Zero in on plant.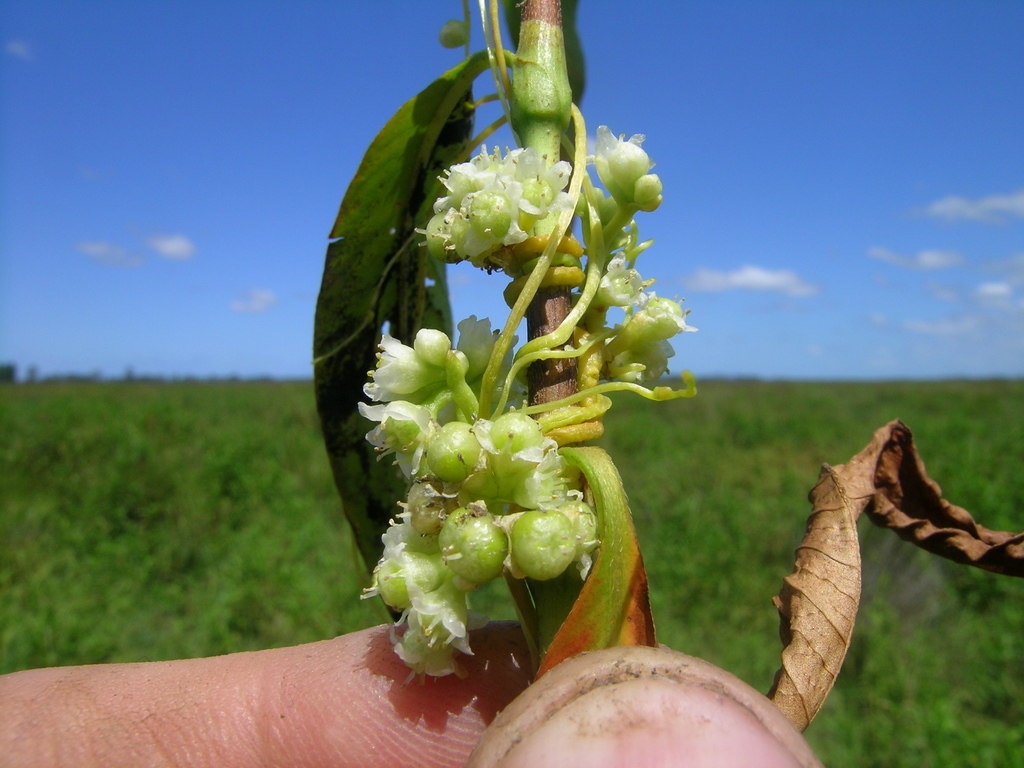
Zeroed in: pyautogui.locateOnScreen(300, 0, 710, 700).
